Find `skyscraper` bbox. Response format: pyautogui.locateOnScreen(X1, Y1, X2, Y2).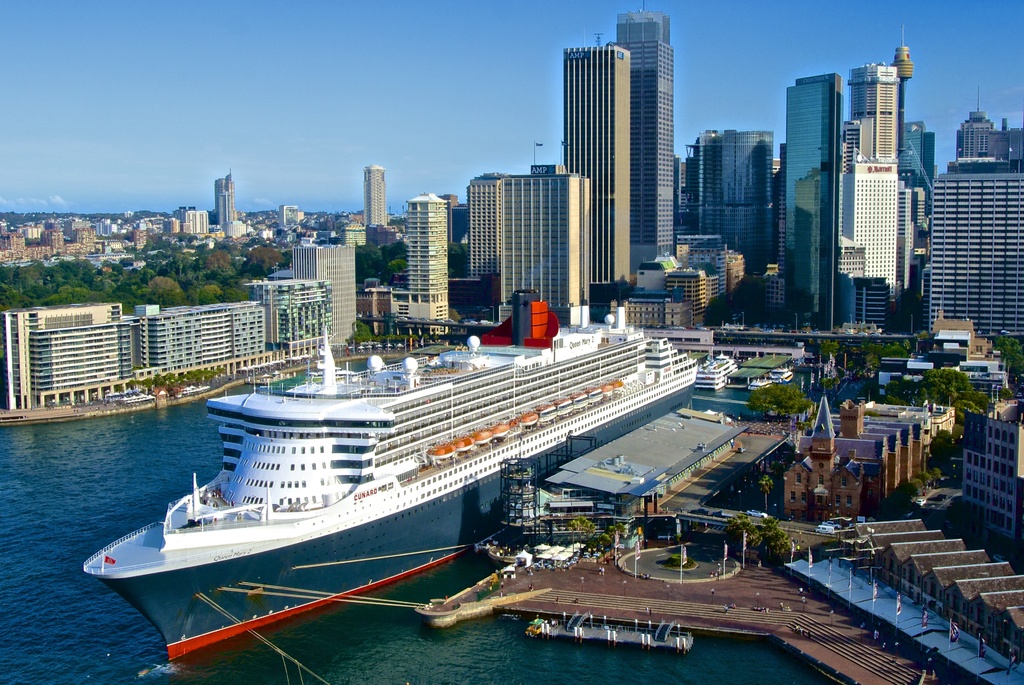
pyautogui.locateOnScreen(216, 168, 234, 221).
